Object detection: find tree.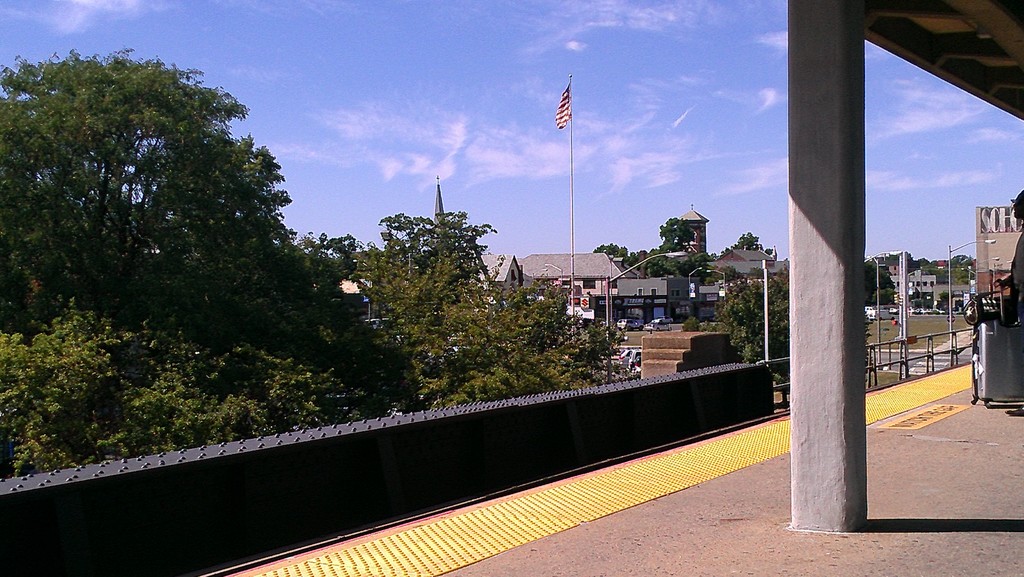
410/270/593/403.
